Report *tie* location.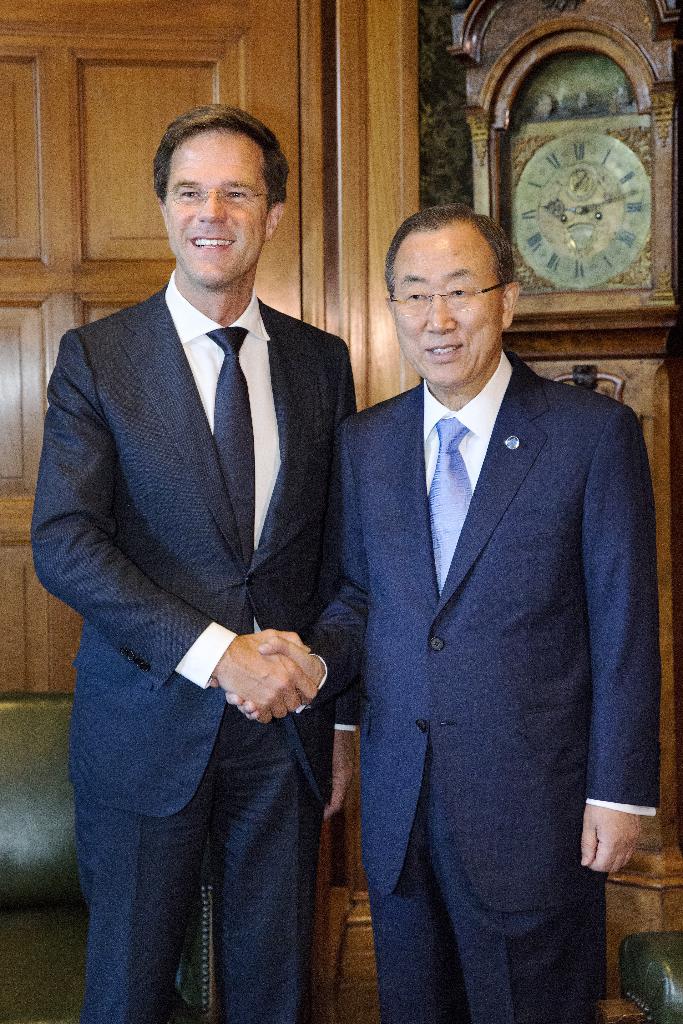
Report: Rect(422, 419, 474, 606).
